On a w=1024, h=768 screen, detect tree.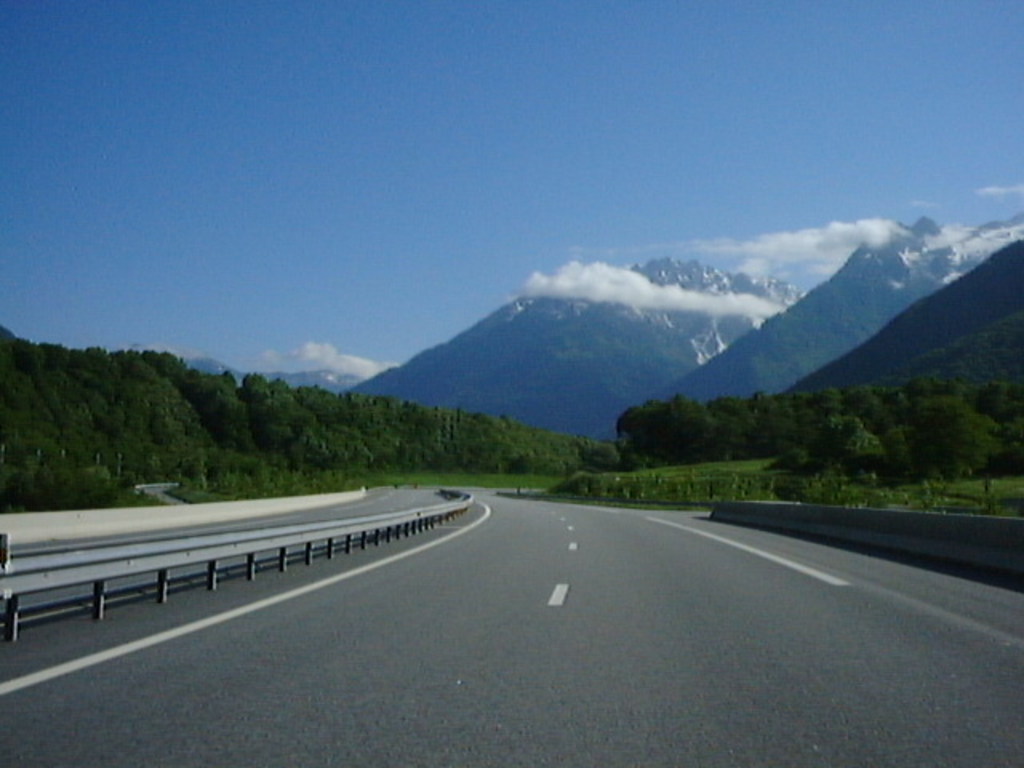
(left=619, top=387, right=683, bottom=478).
